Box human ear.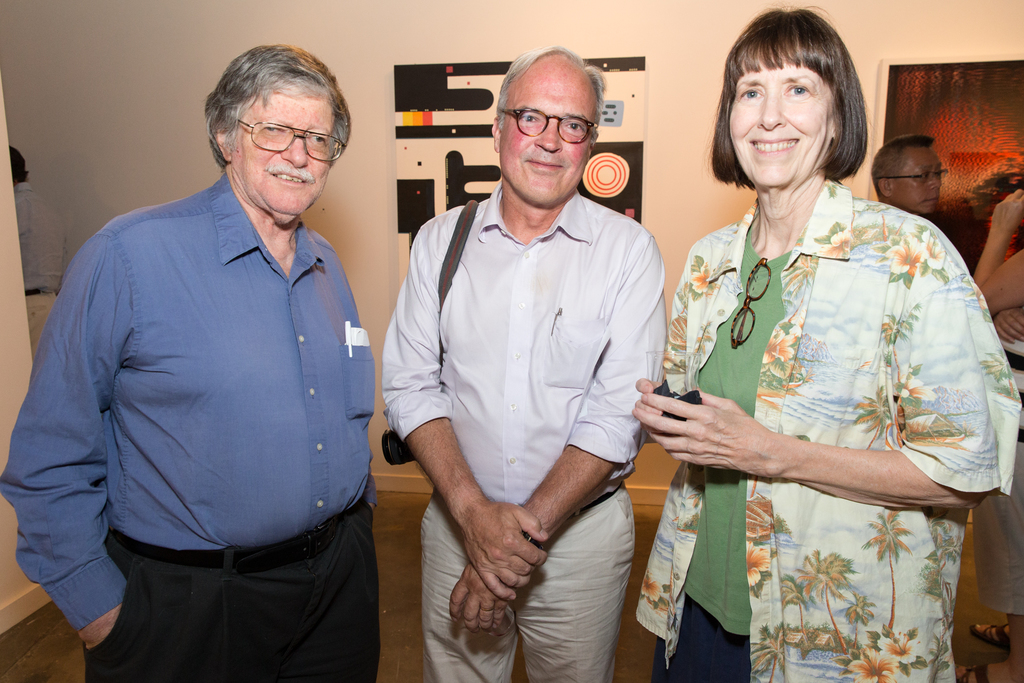
<bbox>216, 126, 233, 162</bbox>.
